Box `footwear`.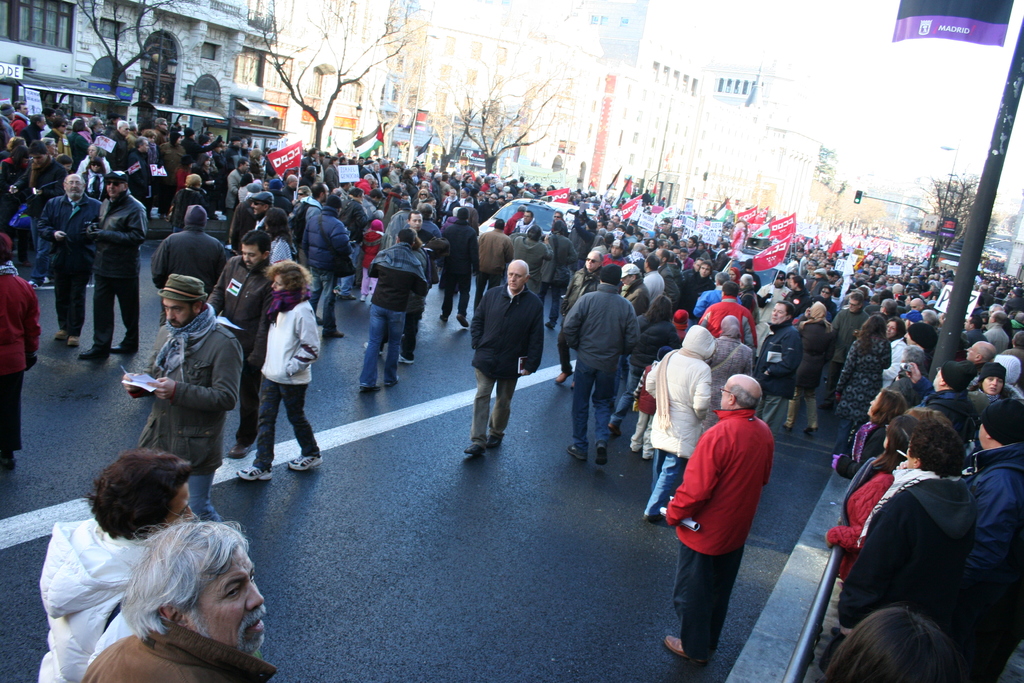
{"x1": 44, "y1": 273, "x2": 50, "y2": 285}.
